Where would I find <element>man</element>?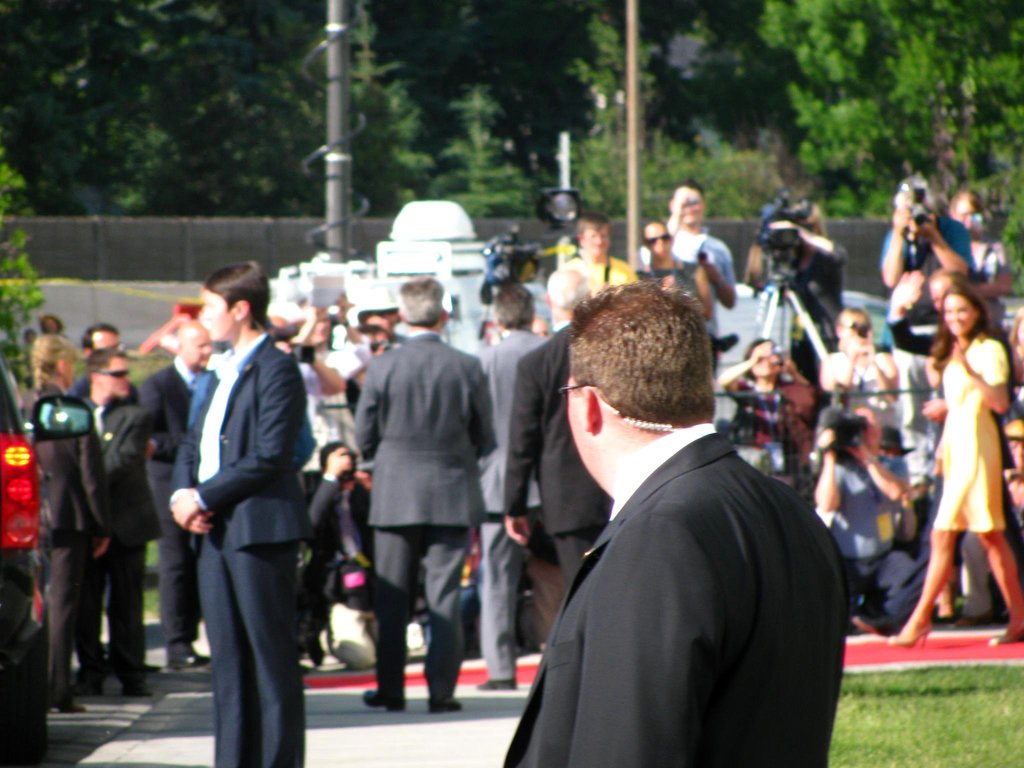
At select_region(70, 321, 147, 403).
